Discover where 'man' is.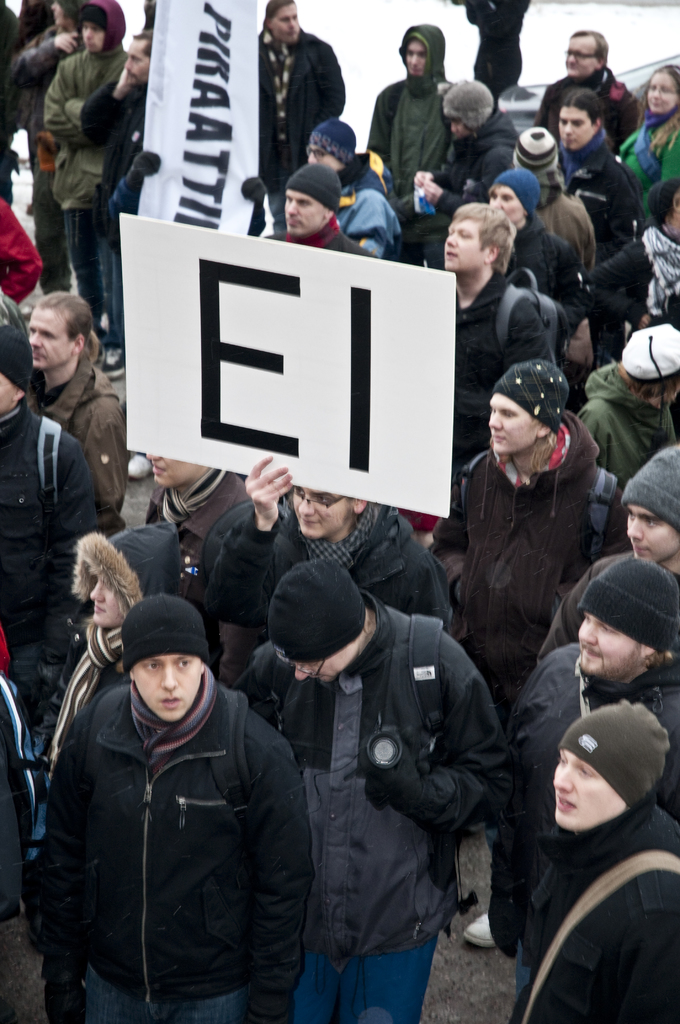
Discovered at <box>250,8,351,173</box>.
